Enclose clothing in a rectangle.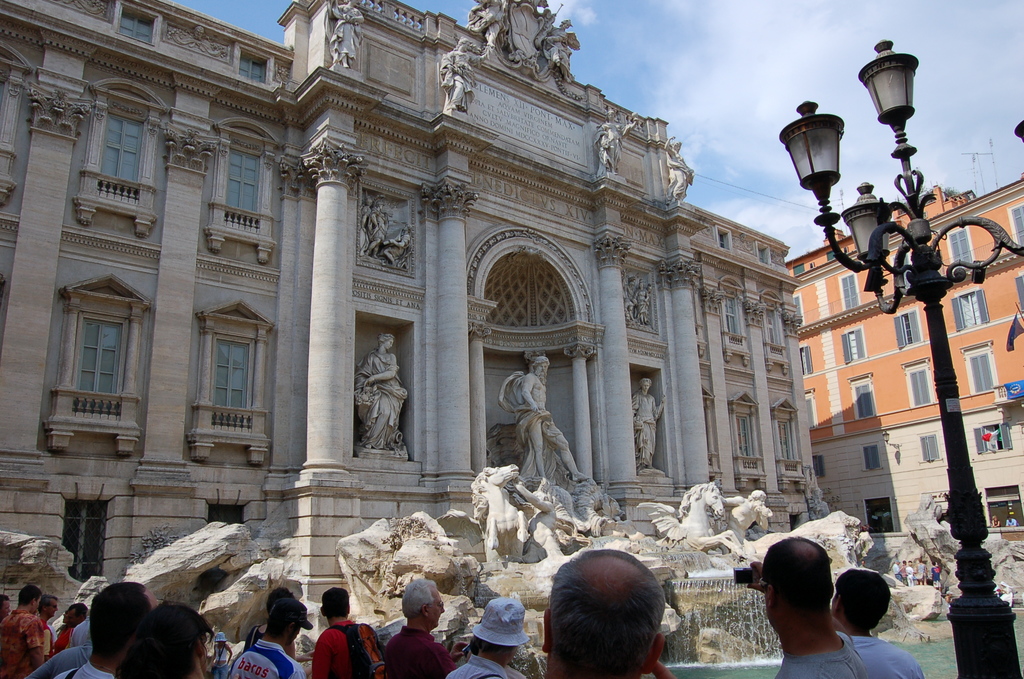
pyautogui.locateOnScreen(351, 356, 407, 451).
